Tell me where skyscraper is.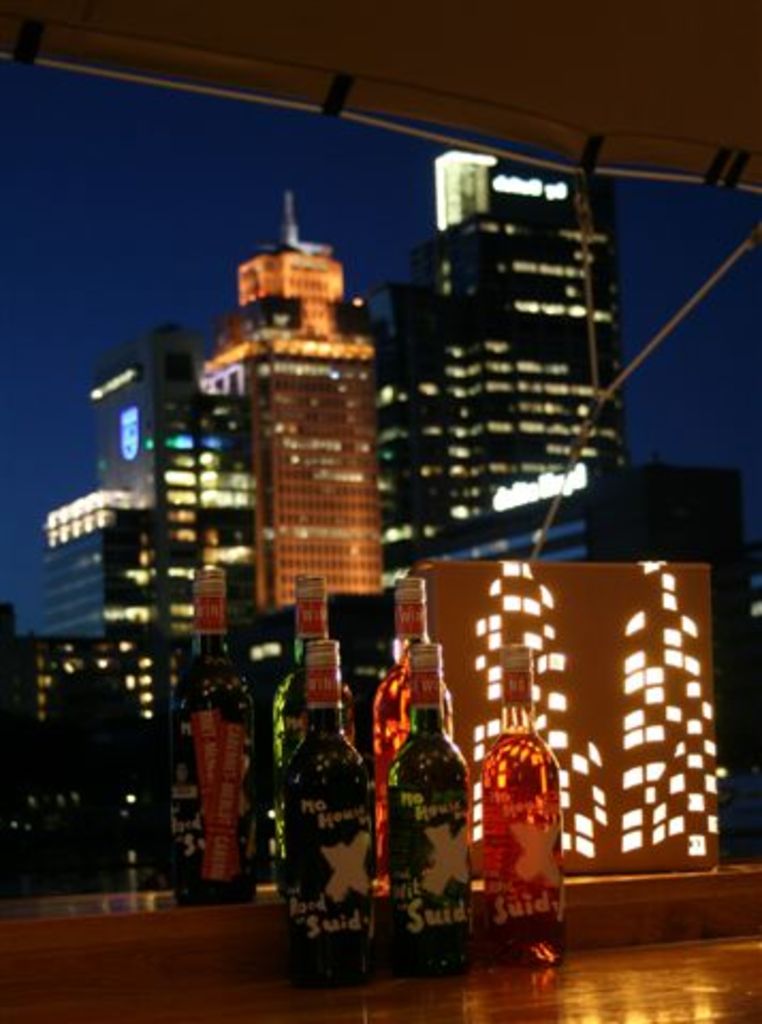
skyscraper is at pyautogui.locateOnScreen(444, 139, 634, 512).
